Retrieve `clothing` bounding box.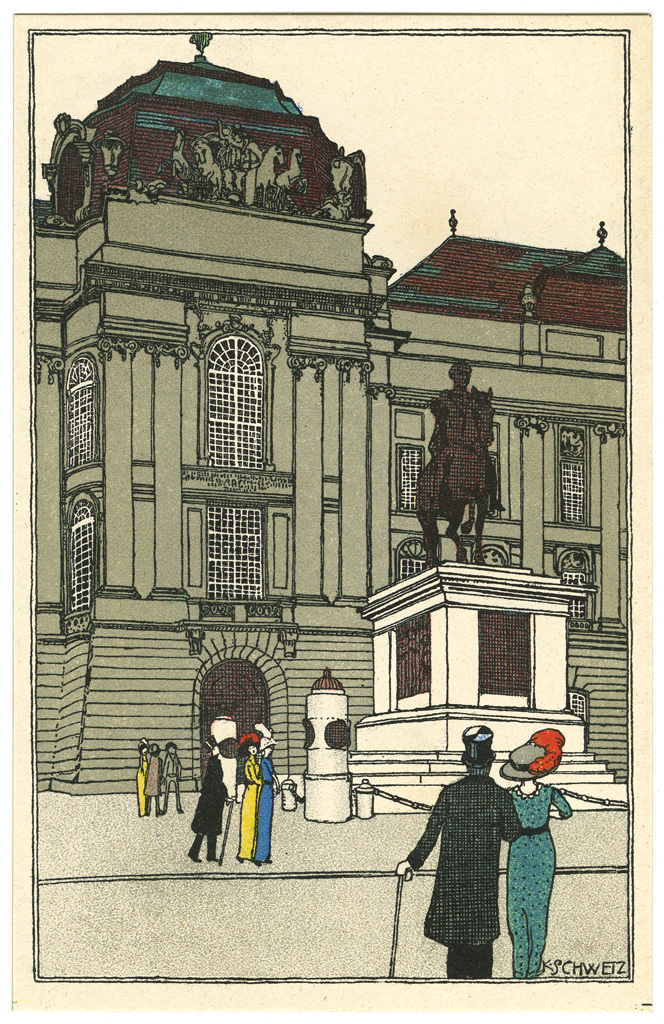
Bounding box: x1=255, y1=760, x2=278, y2=859.
